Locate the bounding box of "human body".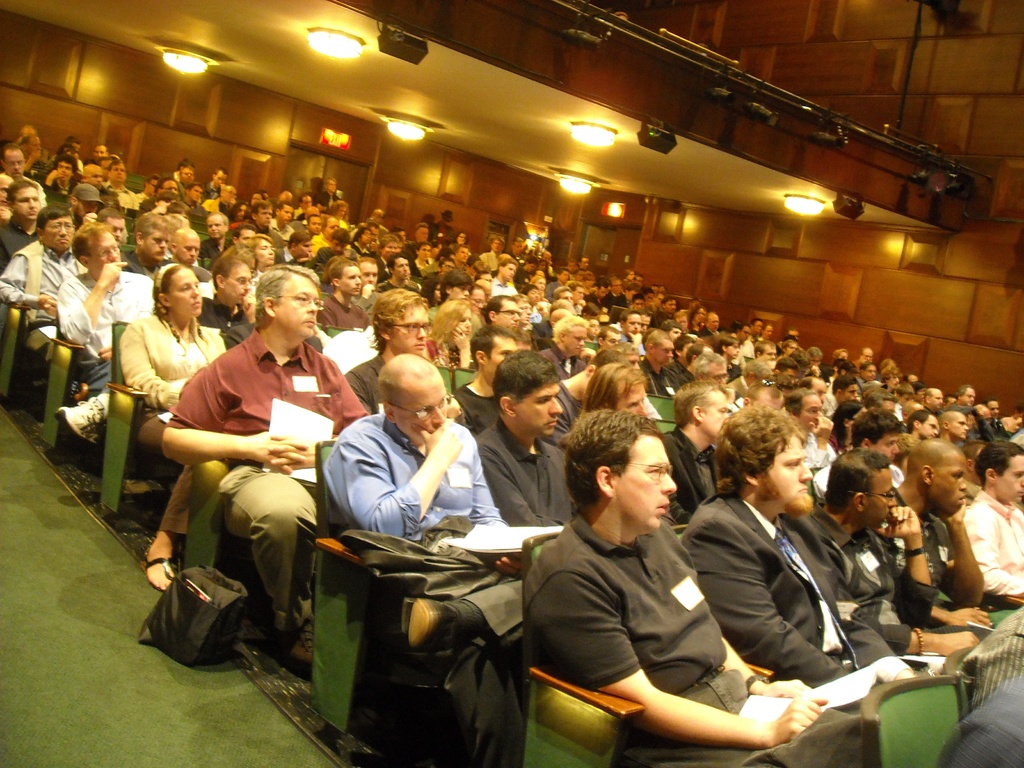
Bounding box: x1=801, y1=376, x2=827, y2=404.
